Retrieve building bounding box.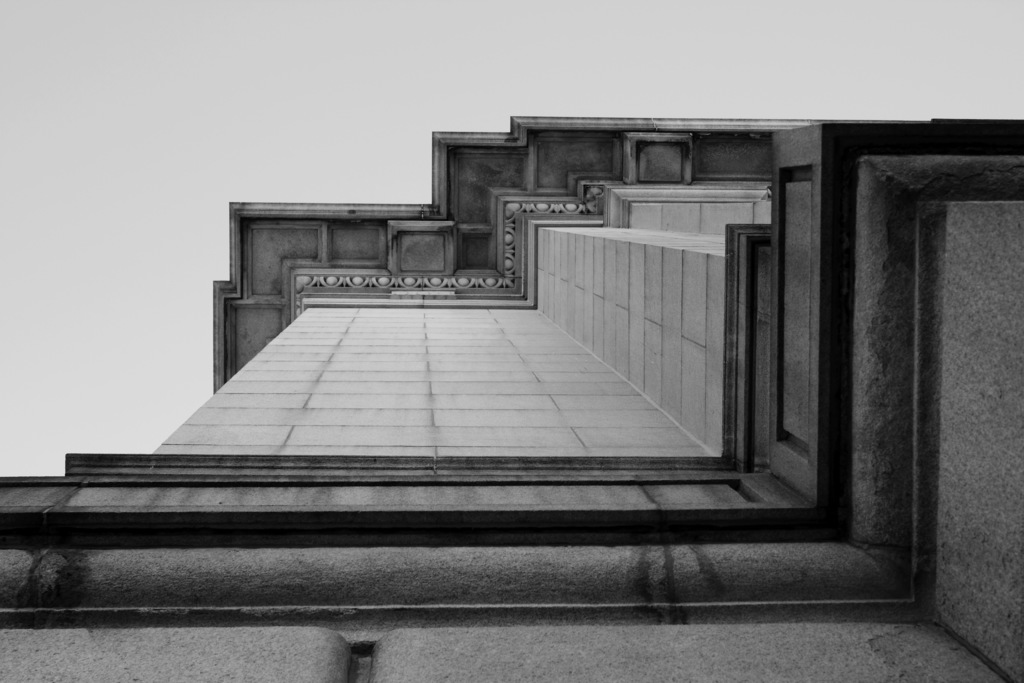
Bounding box: select_region(0, 113, 1023, 682).
